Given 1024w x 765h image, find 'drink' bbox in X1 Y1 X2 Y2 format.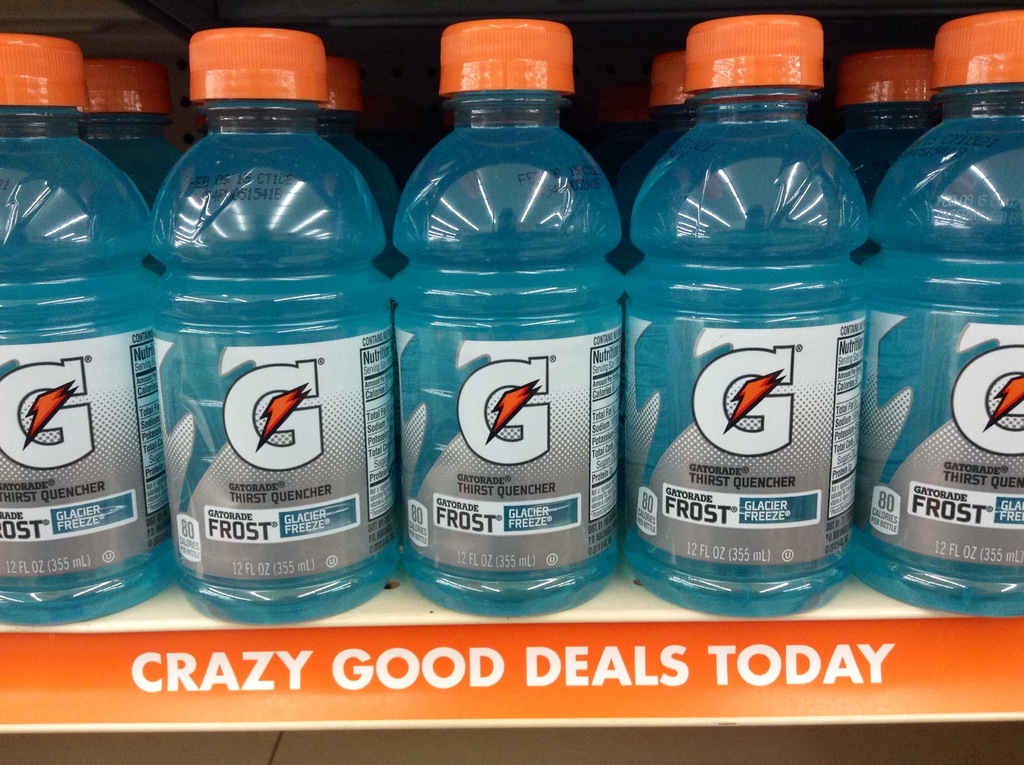
77 58 189 198.
